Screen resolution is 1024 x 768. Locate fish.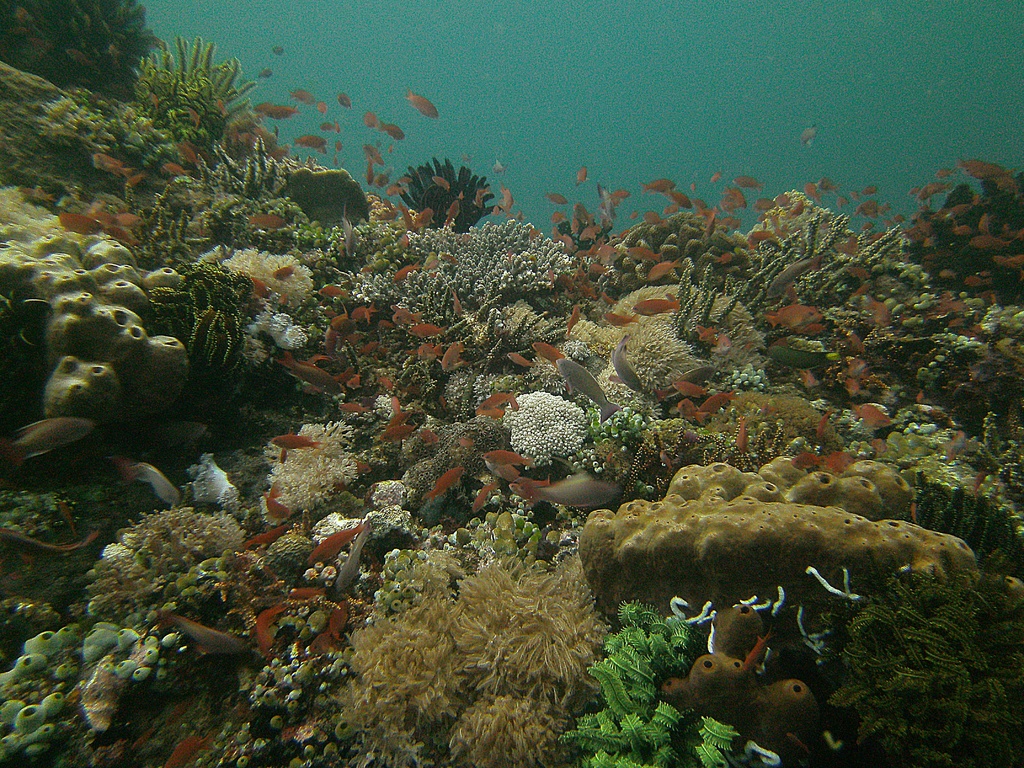
box=[970, 467, 989, 490].
